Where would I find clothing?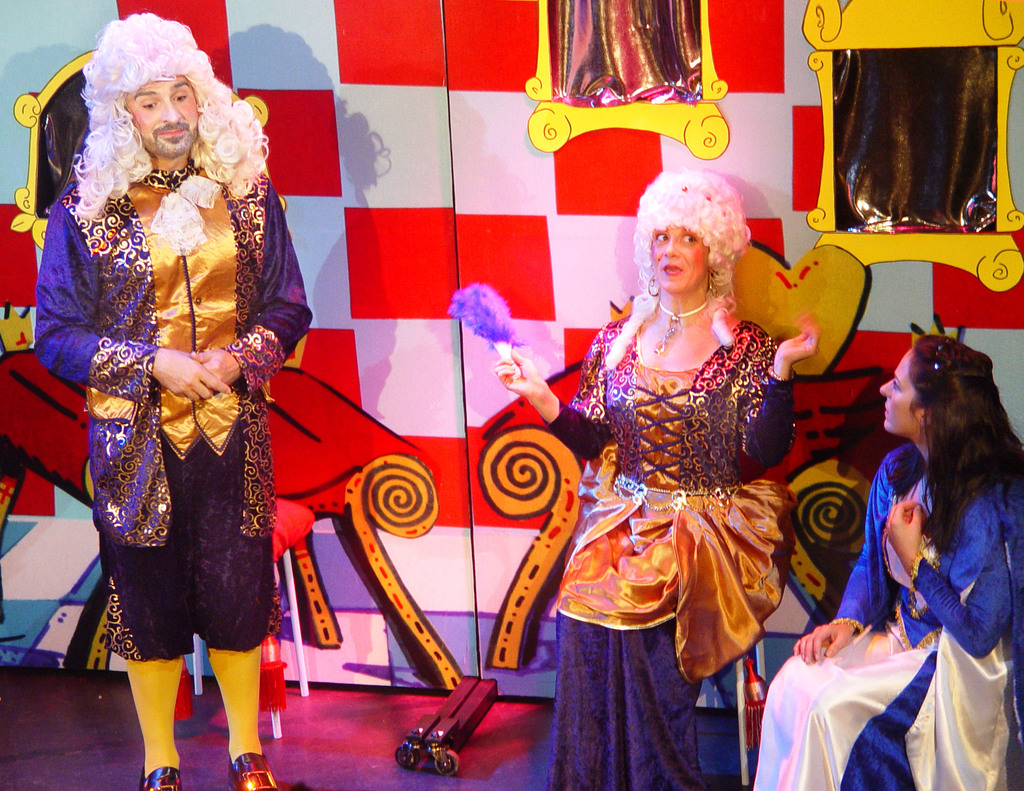
At 31,162,316,656.
